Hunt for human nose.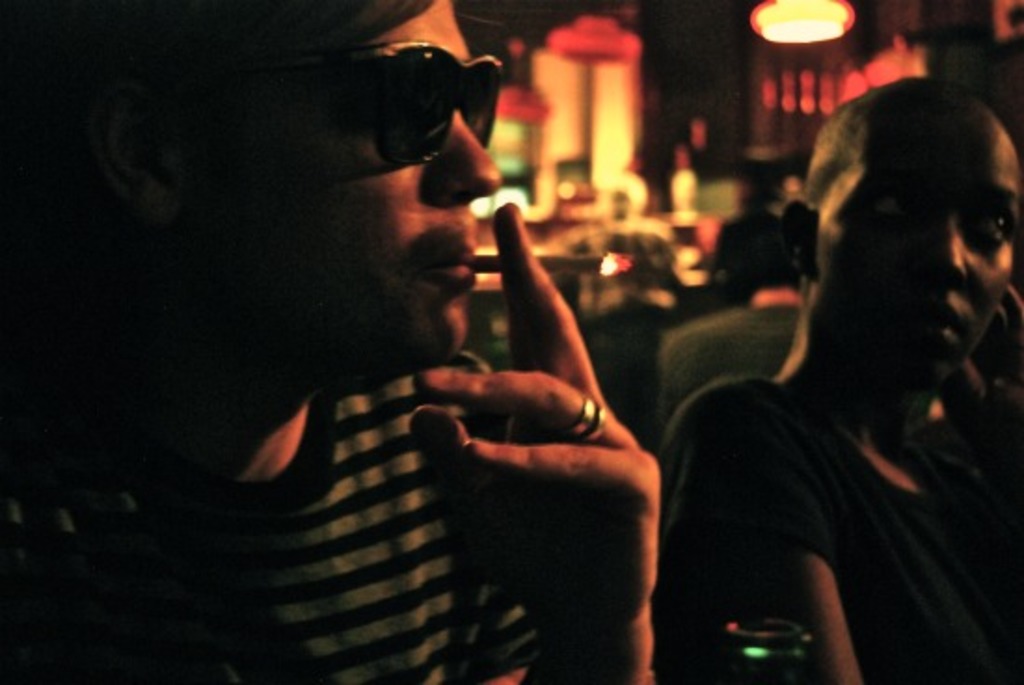
Hunted down at <bbox>914, 225, 972, 283</bbox>.
